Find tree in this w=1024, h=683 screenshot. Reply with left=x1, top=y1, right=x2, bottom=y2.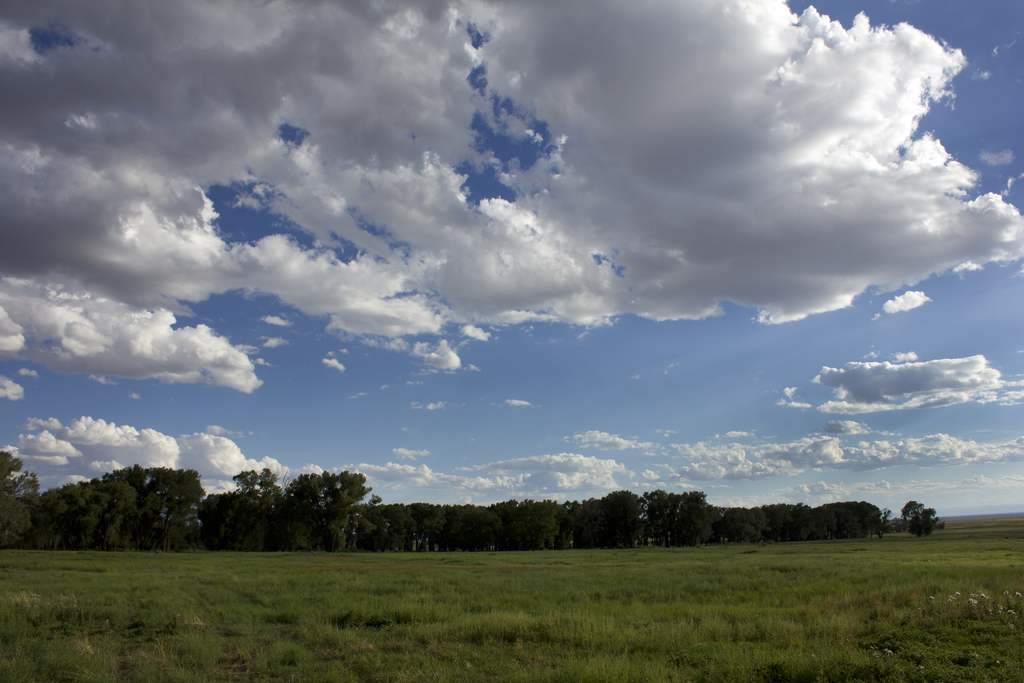
left=89, top=463, right=212, bottom=556.
